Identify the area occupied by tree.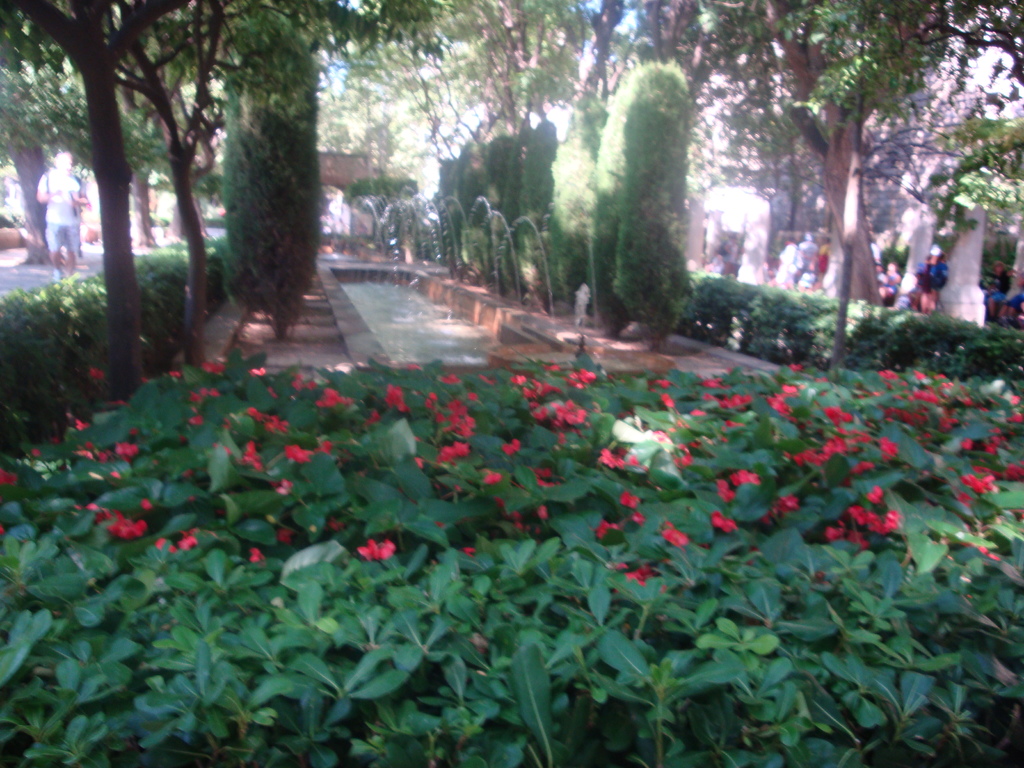
Area: 214:1:323:339.
